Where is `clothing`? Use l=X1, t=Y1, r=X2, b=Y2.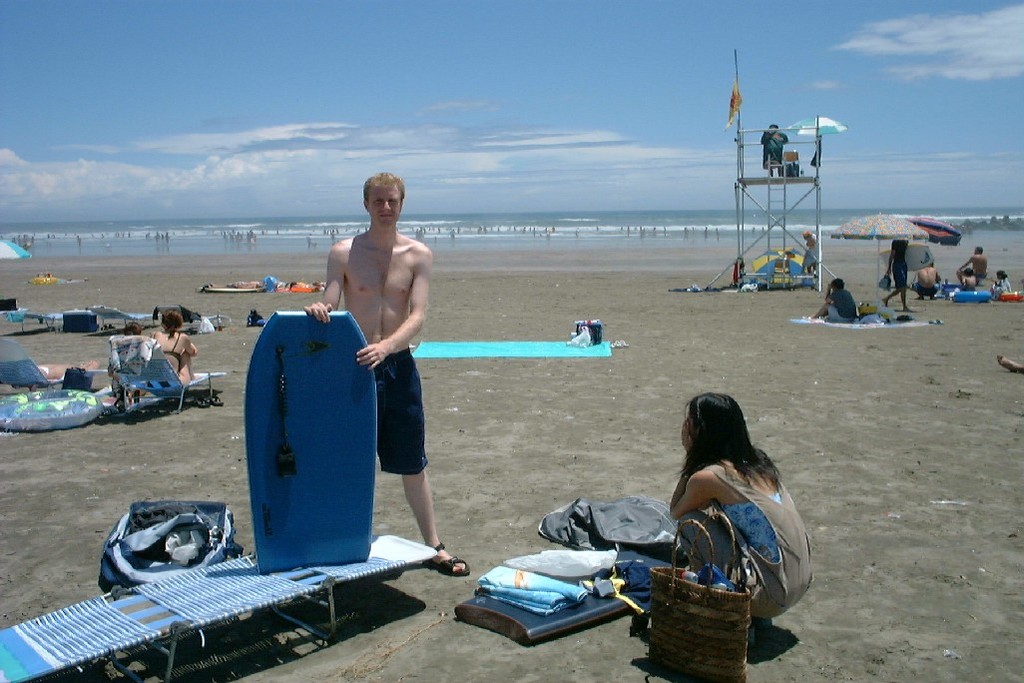
l=675, t=464, r=812, b=624.
